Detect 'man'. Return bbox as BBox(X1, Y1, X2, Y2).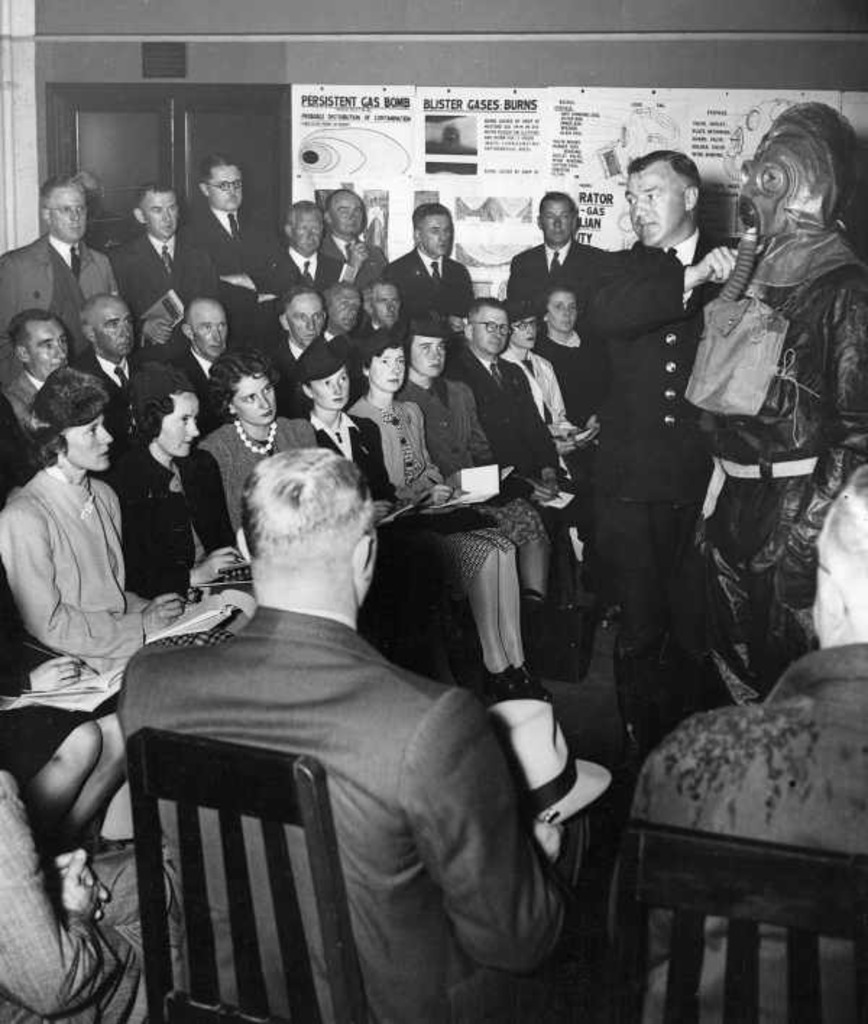
BBox(0, 168, 135, 380).
